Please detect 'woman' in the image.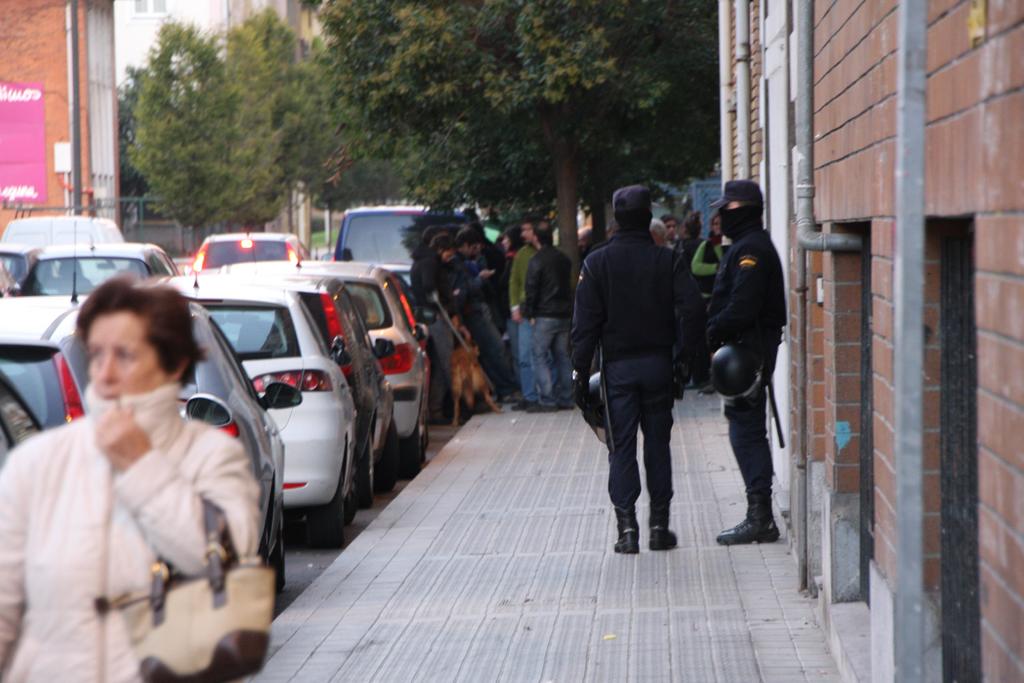
<box>9,260,268,682</box>.
